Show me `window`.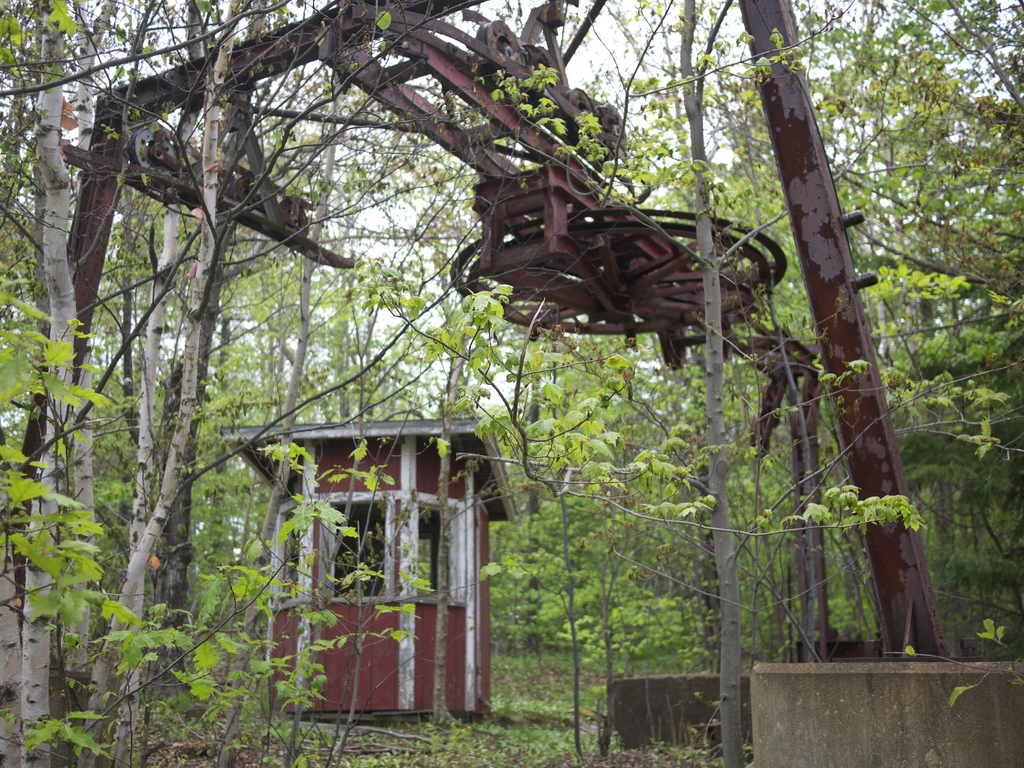
`window` is here: bbox=[269, 377, 458, 658].
